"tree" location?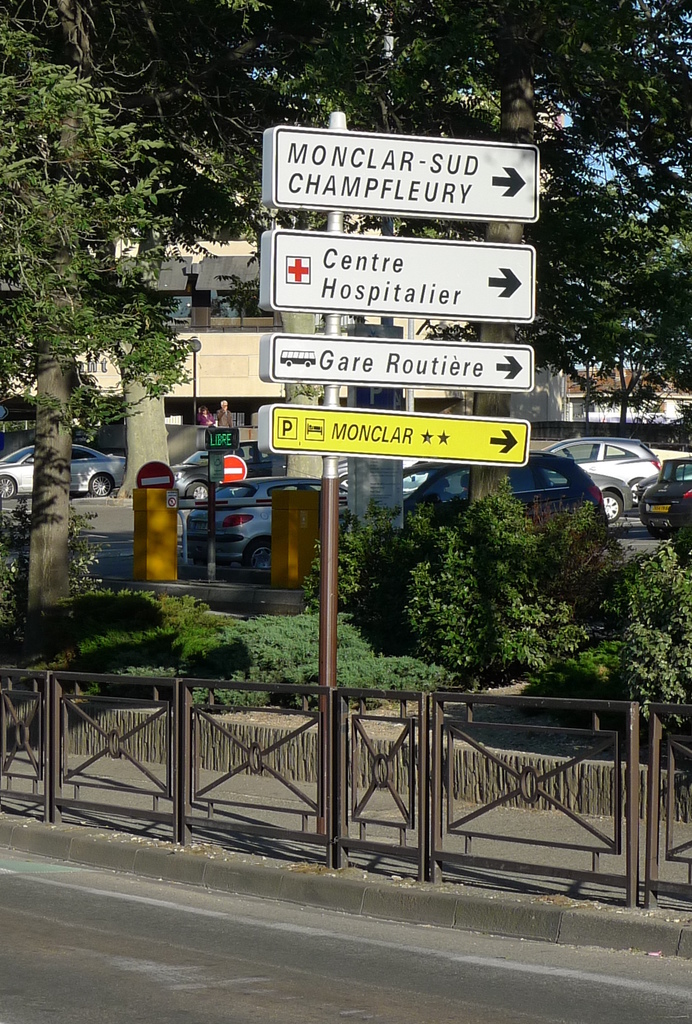
<box>537,0,691,535</box>
